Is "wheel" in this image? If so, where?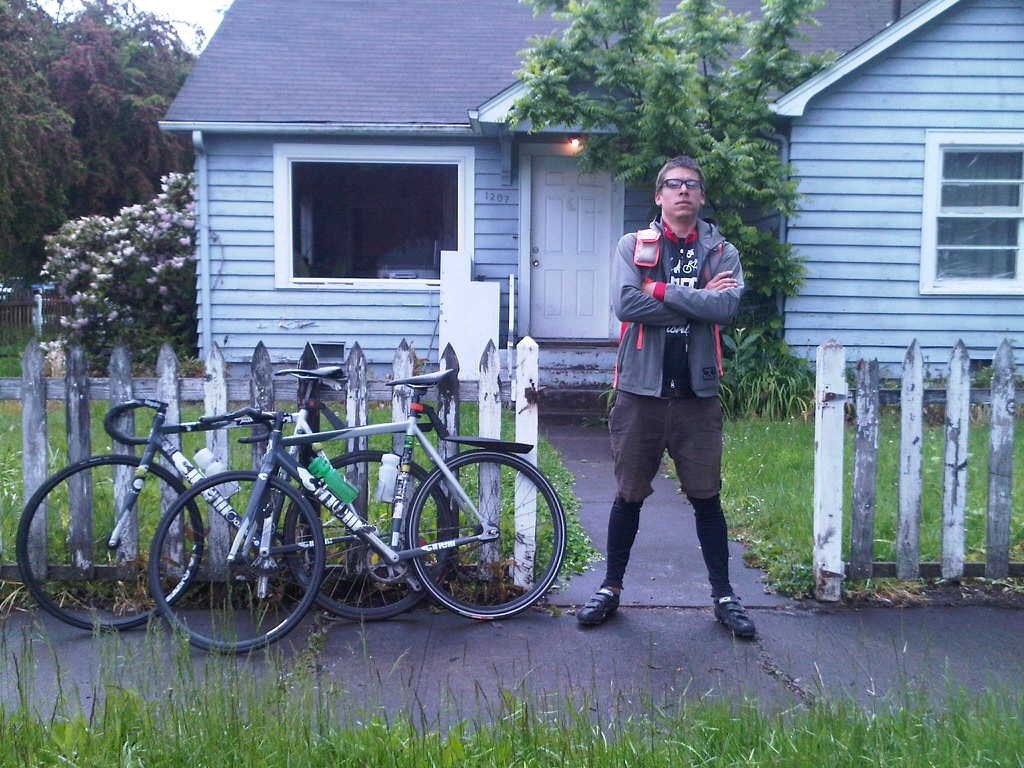
Yes, at box(407, 450, 566, 620).
